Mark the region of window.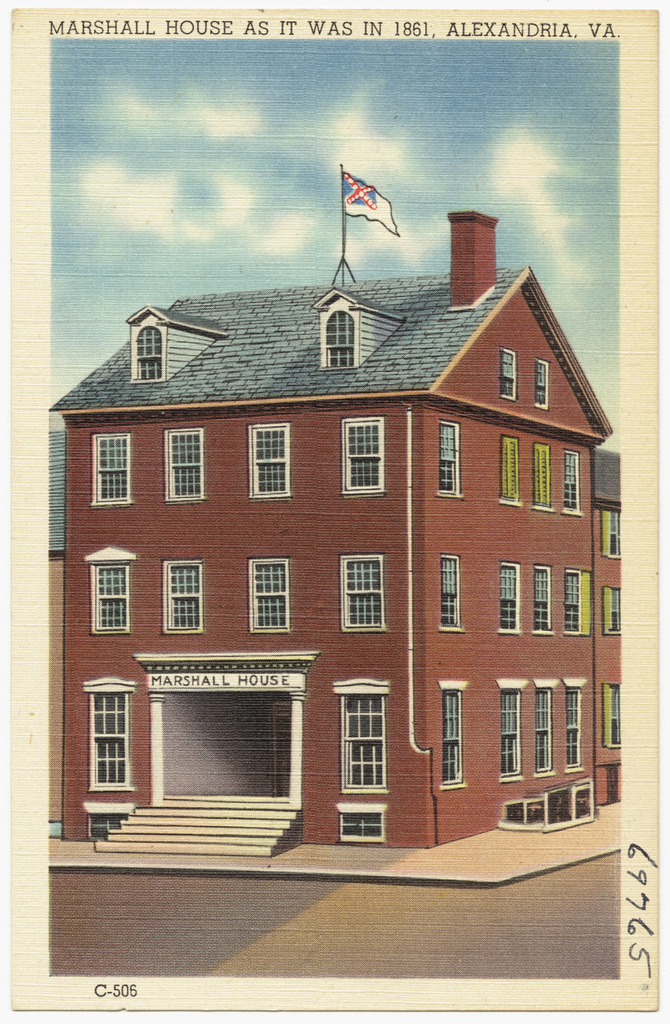
Region: (left=530, top=358, right=557, bottom=407).
